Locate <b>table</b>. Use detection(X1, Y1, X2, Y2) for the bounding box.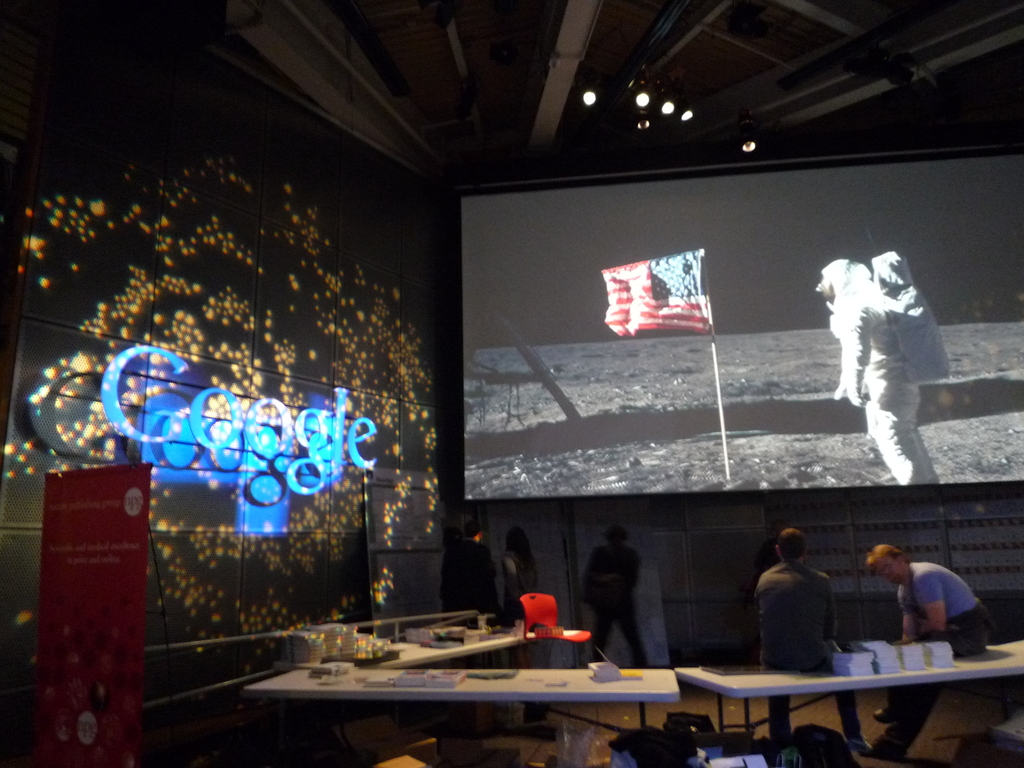
detection(216, 633, 716, 748).
